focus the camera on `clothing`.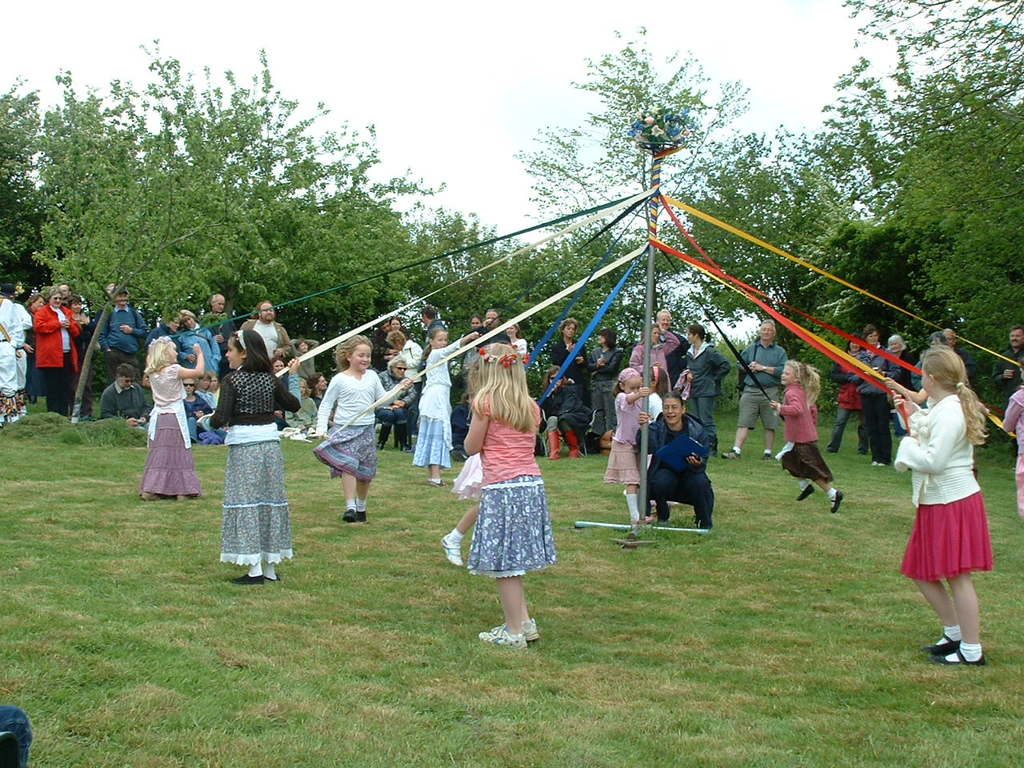
Focus region: 907:358:929:390.
